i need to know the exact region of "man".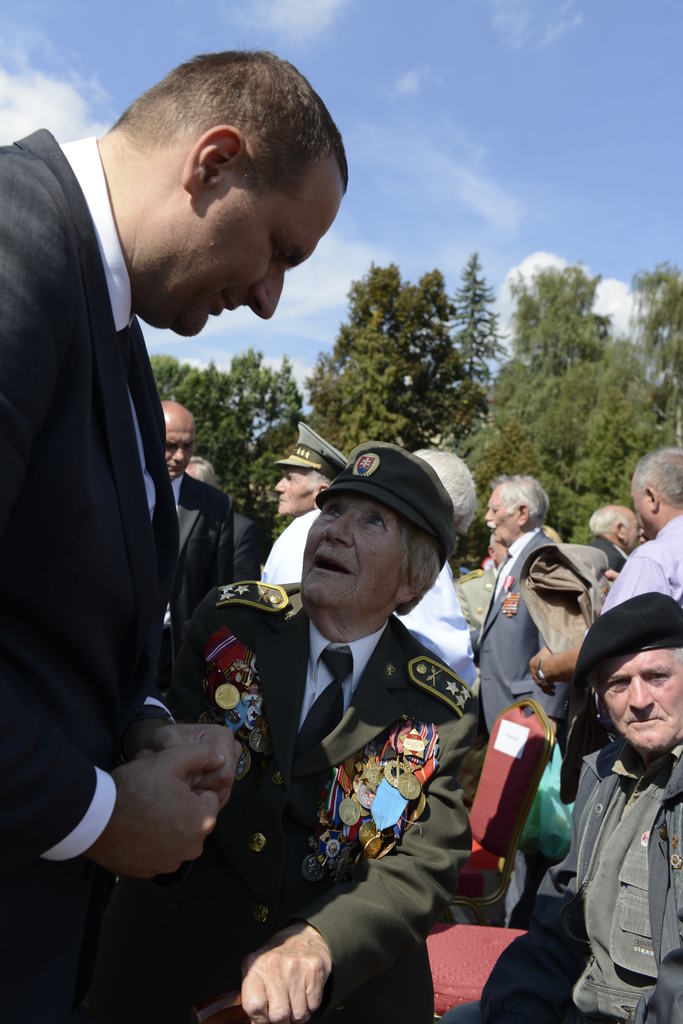
Region: (166, 394, 243, 698).
